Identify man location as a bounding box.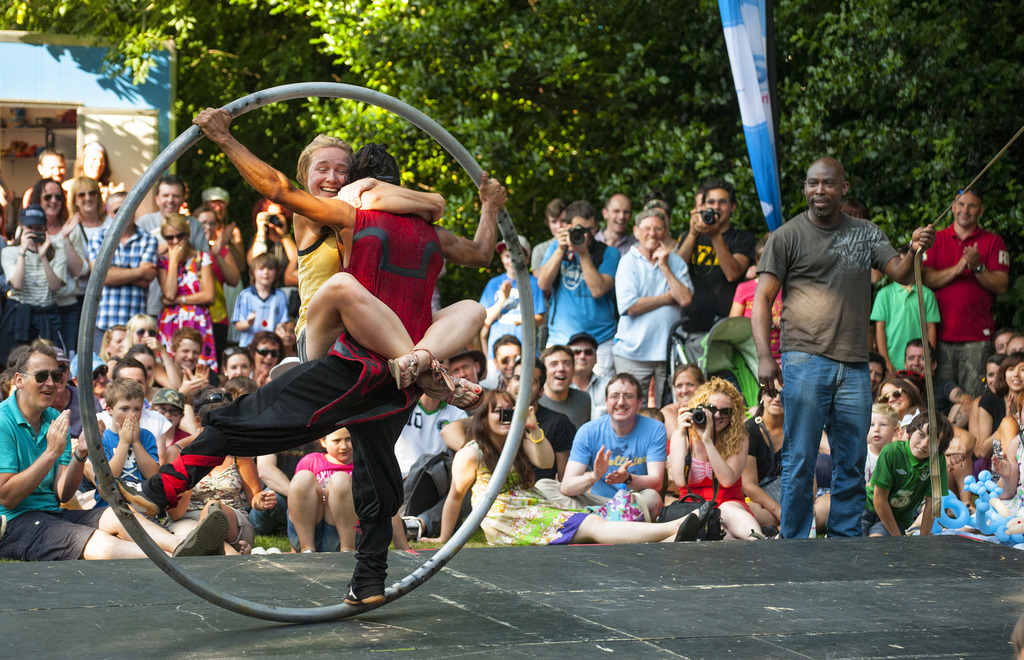
(760, 156, 909, 552).
